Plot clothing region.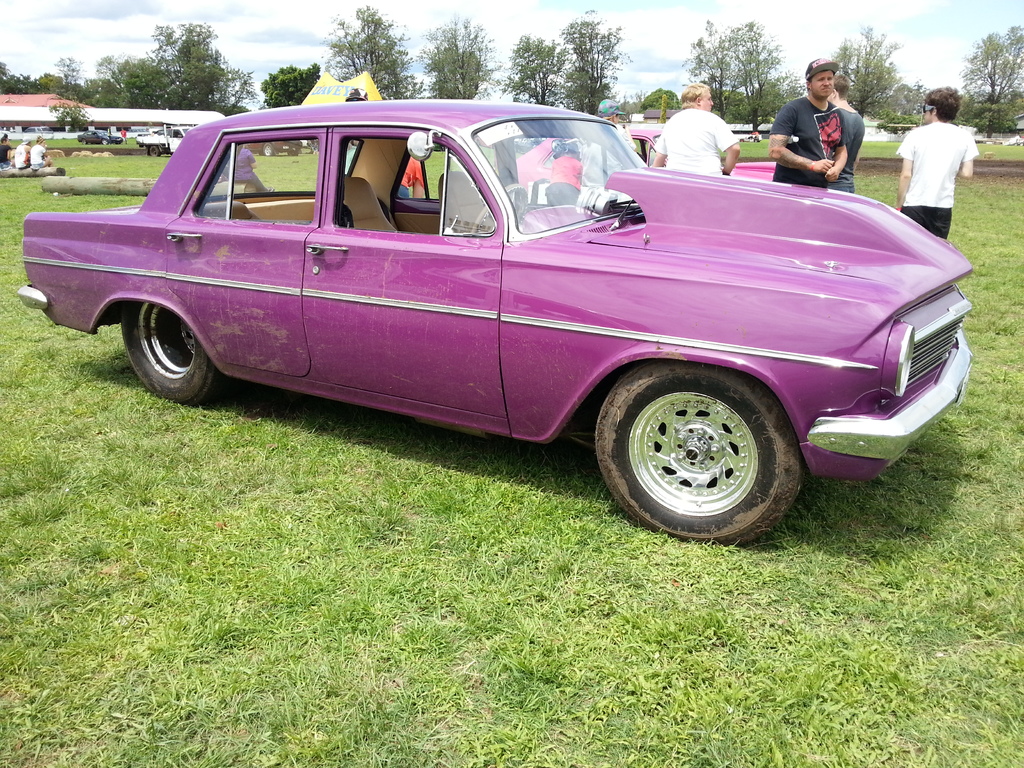
Plotted at BBox(578, 125, 639, 188).
